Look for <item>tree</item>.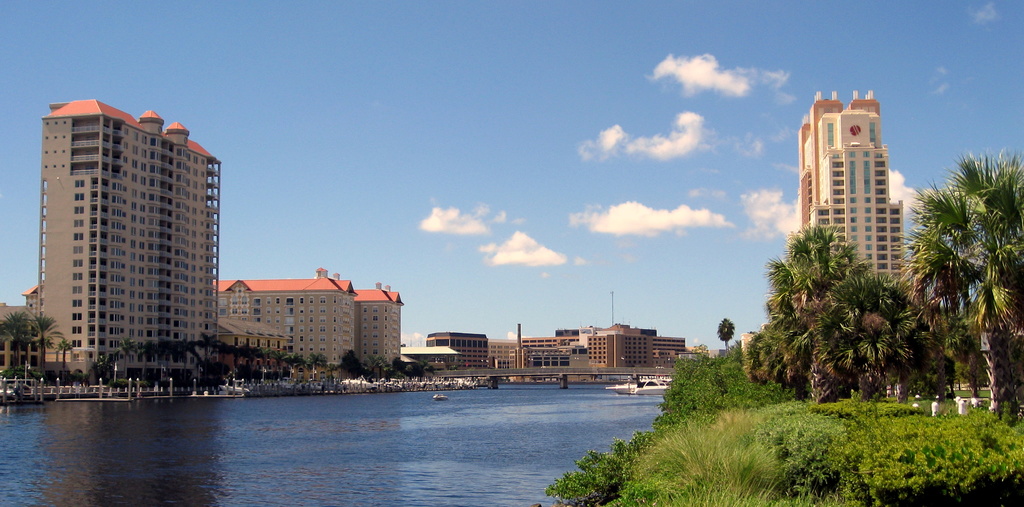
Found: bbox=[718, 322, 735, 350].
